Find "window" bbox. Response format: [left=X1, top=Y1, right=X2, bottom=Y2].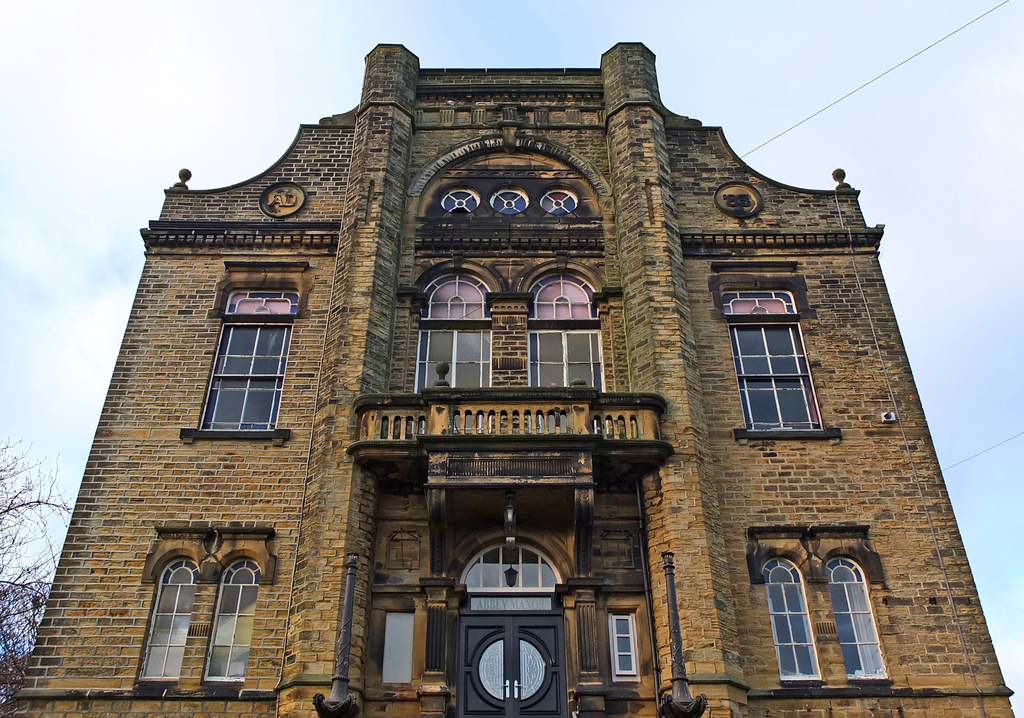
[left=205, top=555, right=261, bottom=685].
